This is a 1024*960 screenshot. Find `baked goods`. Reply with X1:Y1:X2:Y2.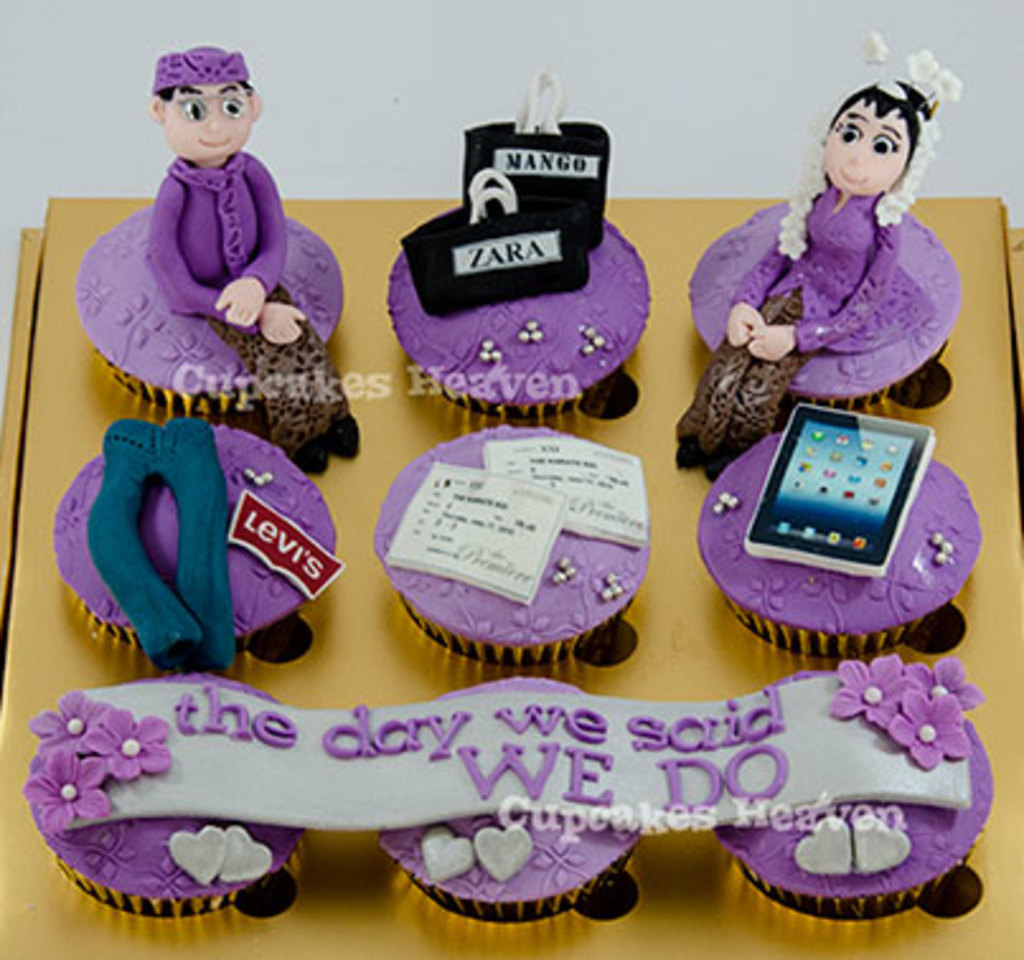
30:670:302:919.
